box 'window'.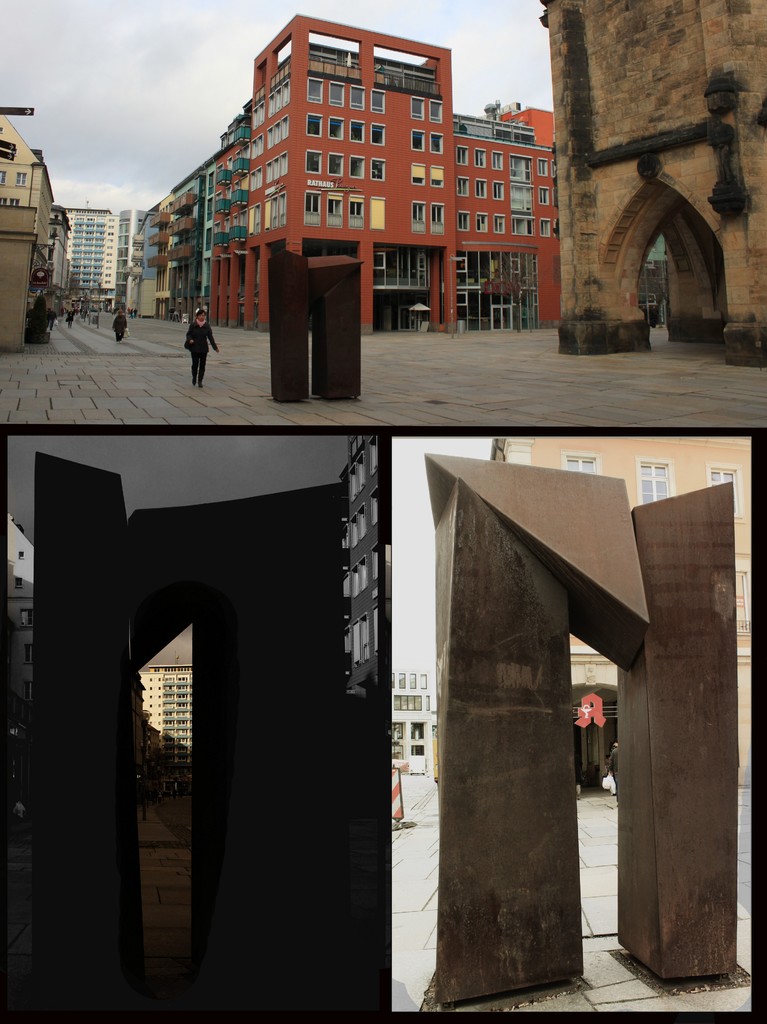
l=307, t=113, r=323, b=134.
